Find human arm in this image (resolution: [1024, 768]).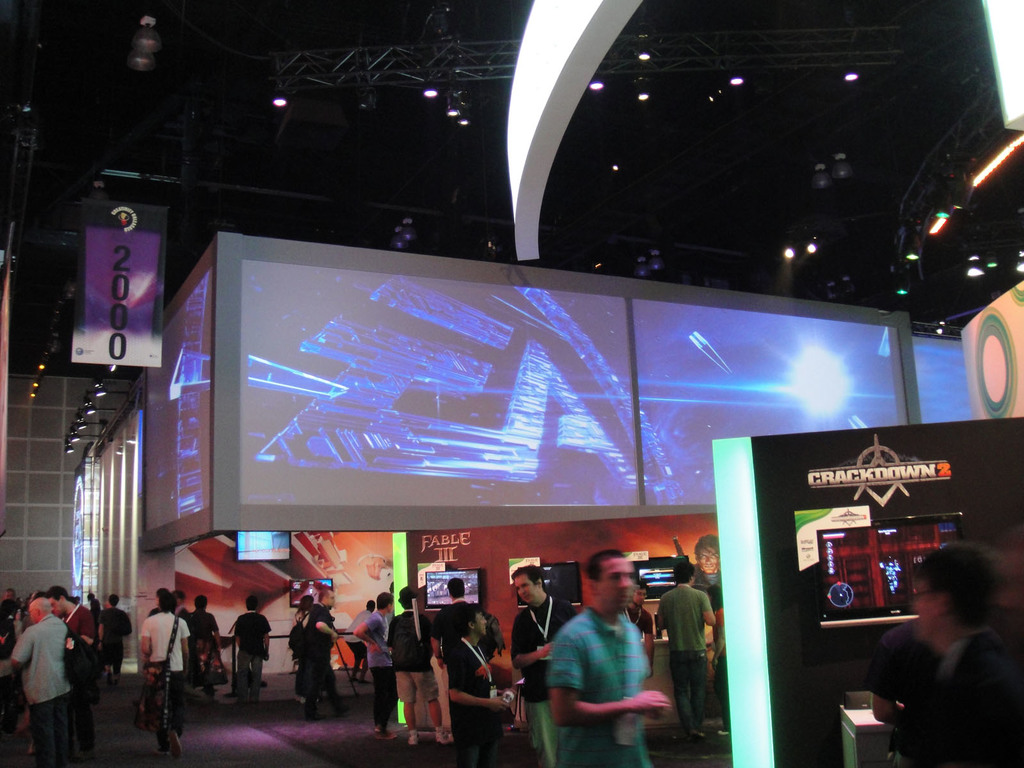
[left=446, top=669, right=511, bottom=719].
